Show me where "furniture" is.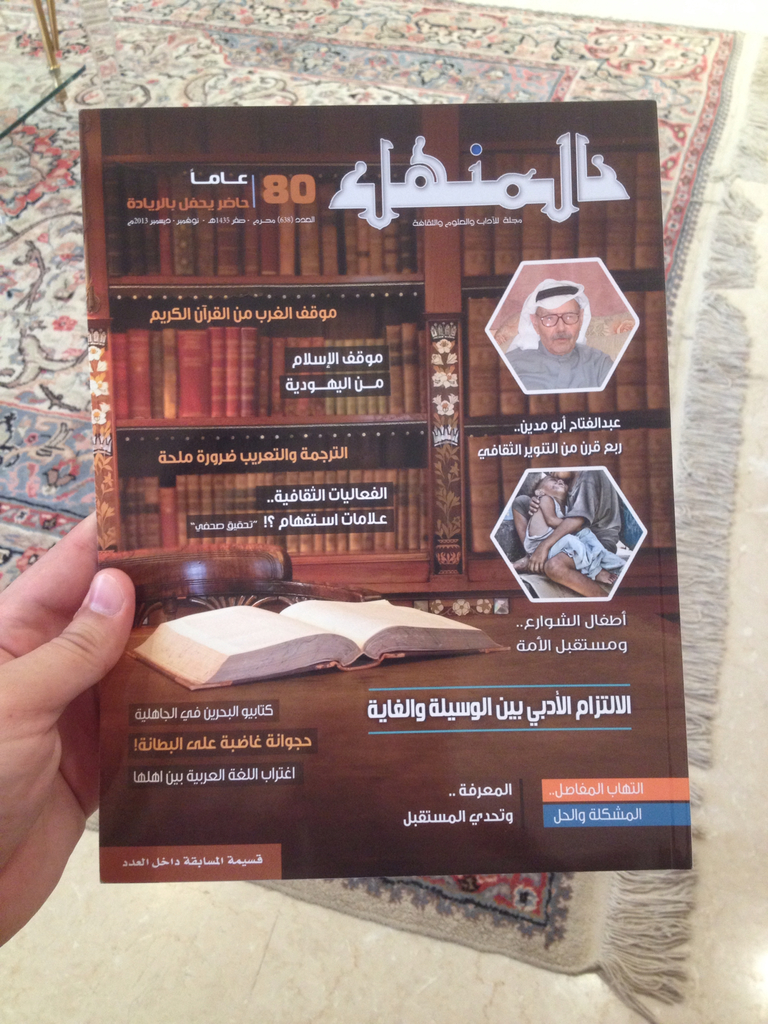
"furniture" is at l=99, t=620, r=694, b=883.
